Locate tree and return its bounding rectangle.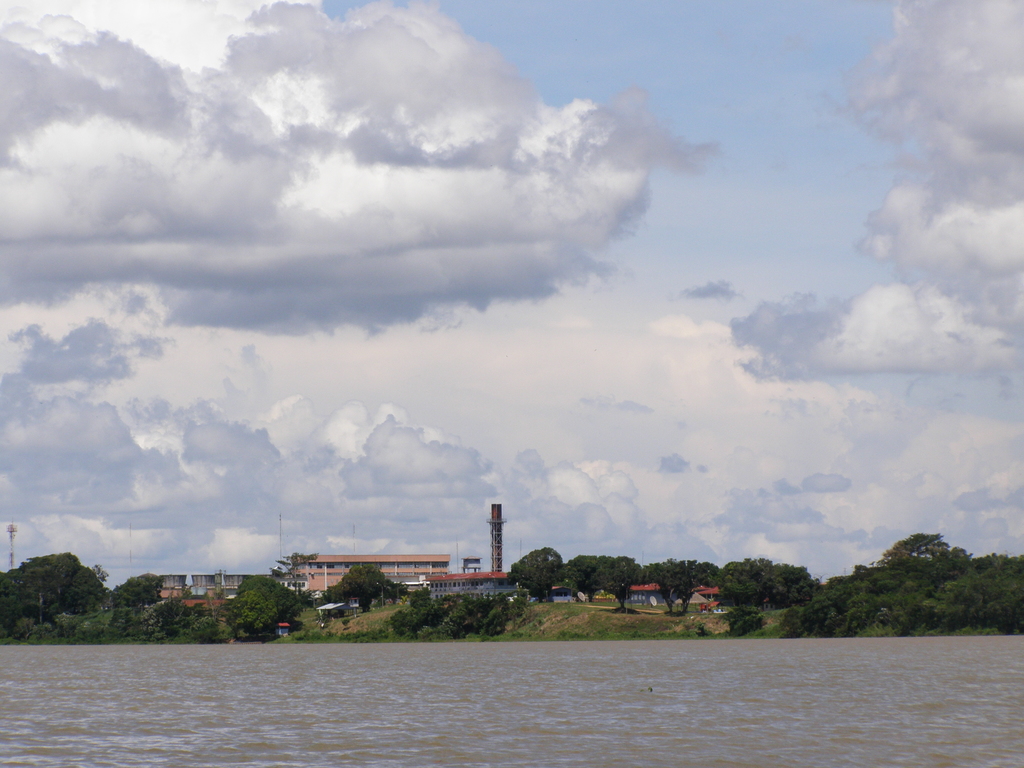
[758, 557, 817, 611].
